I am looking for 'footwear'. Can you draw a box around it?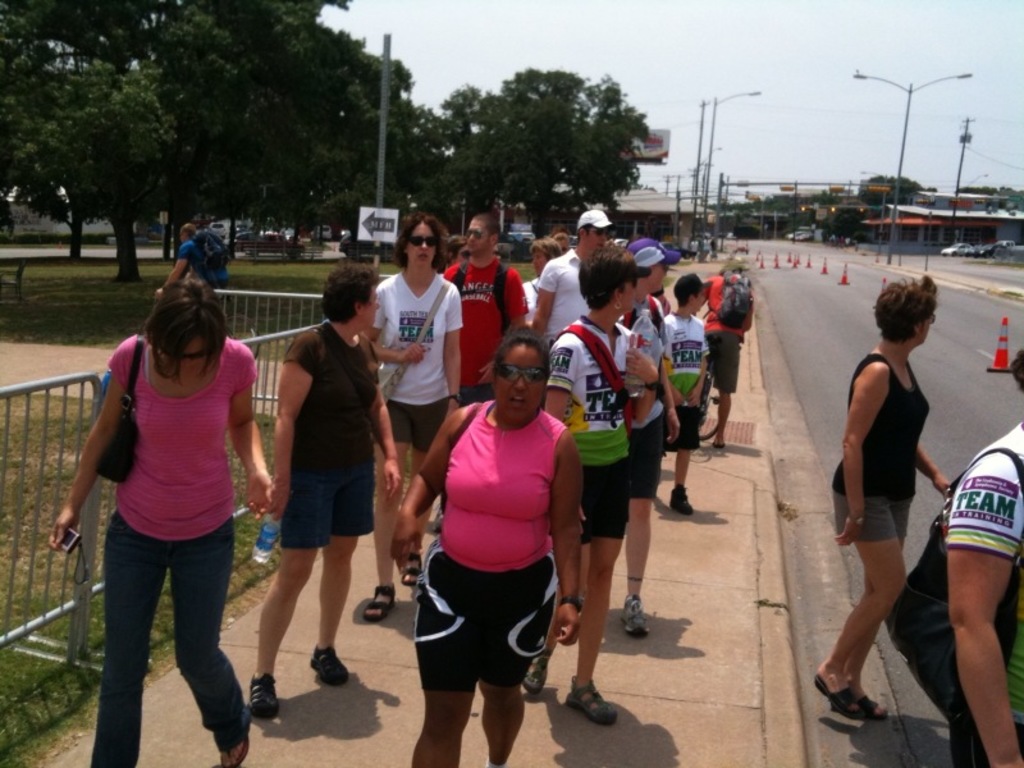
Sure, the bounding box is {"left": 246, "top": 666, "right": 280, "bottom": 722}.
